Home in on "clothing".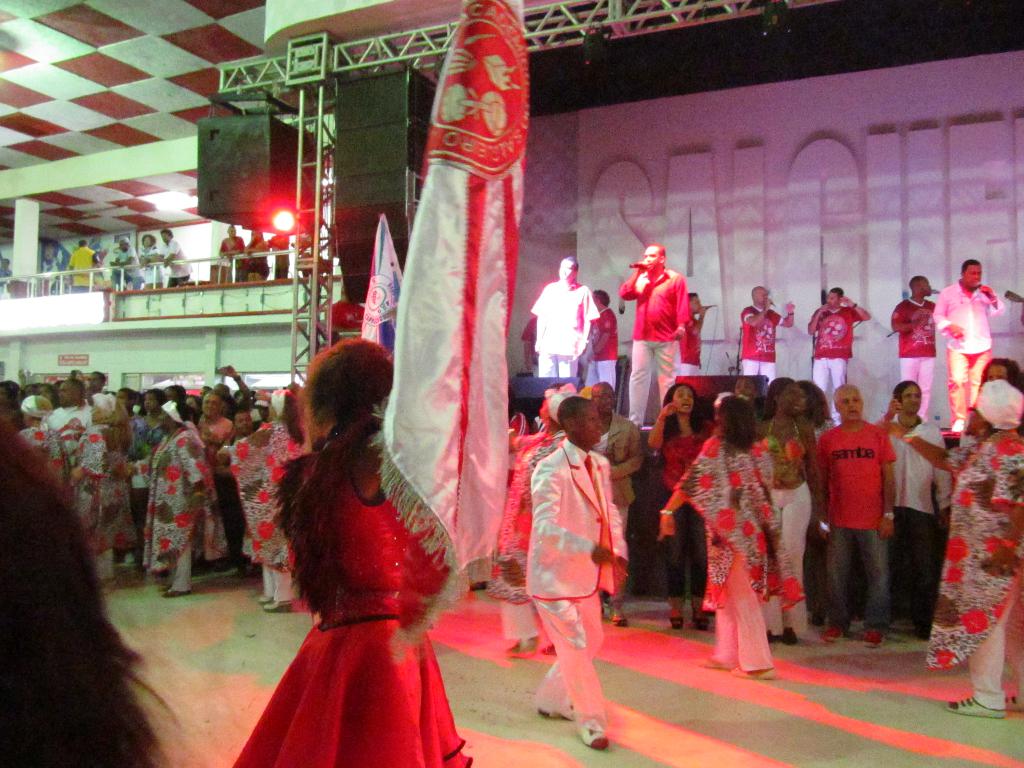
Homed in at rect(934, 285, 1008, 351).
